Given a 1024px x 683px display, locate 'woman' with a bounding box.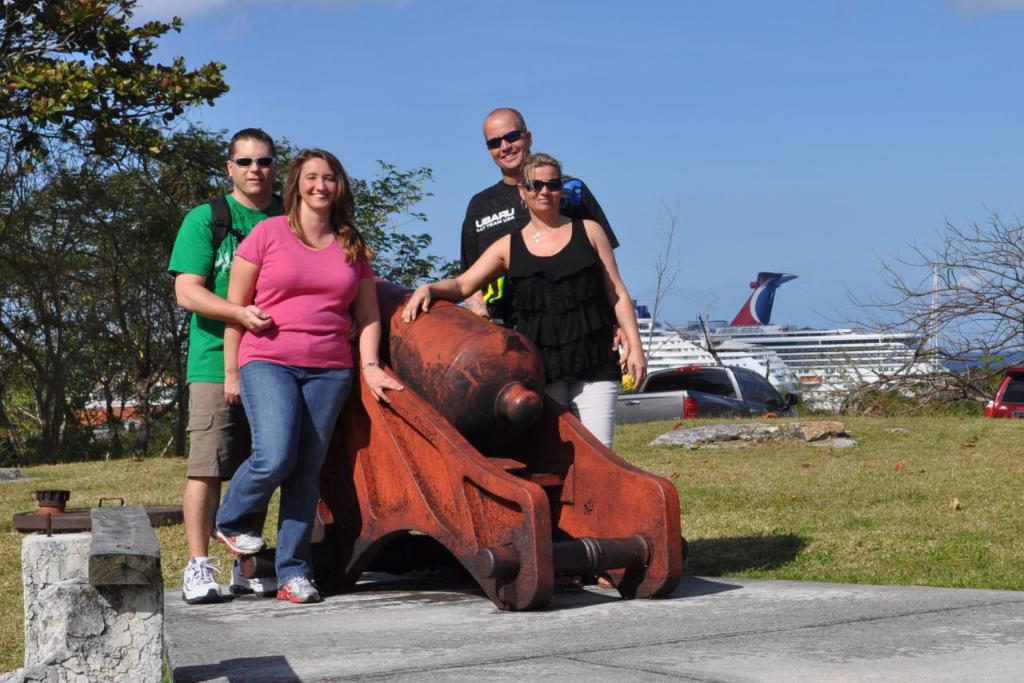
Located: [x1=216, y1=140, x2=387, y2=611].
